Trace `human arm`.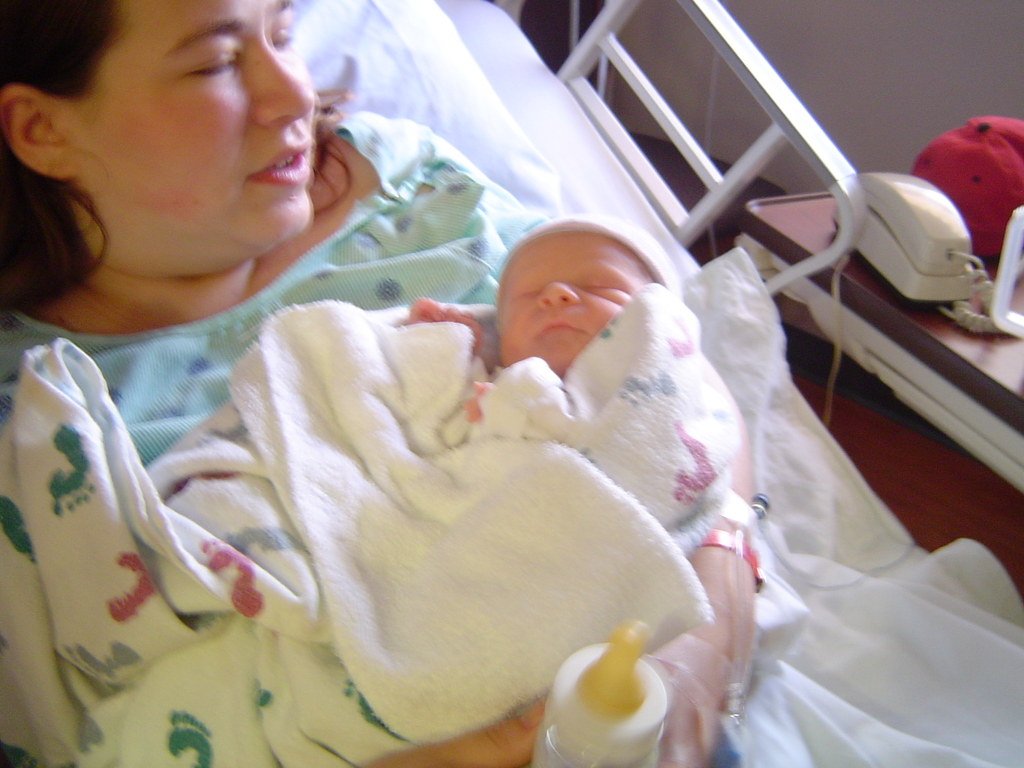
Traced to BBox(354, 691, 546, 767).
